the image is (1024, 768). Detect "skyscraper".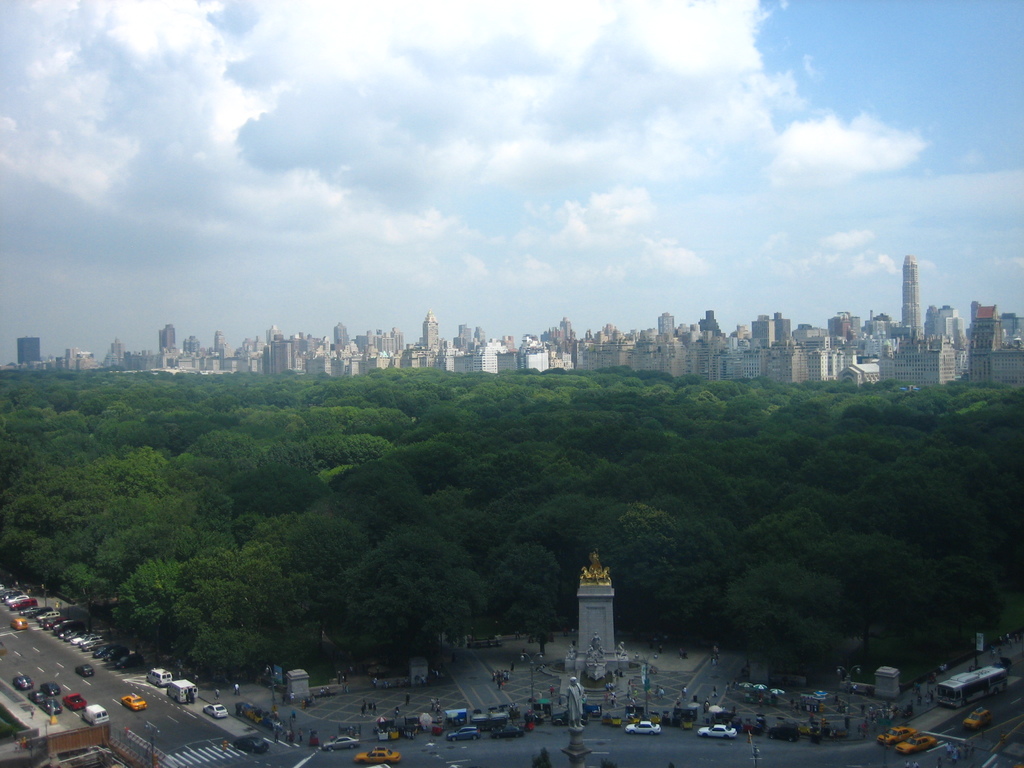
Detection: crop(331, 319, 351, 349).
